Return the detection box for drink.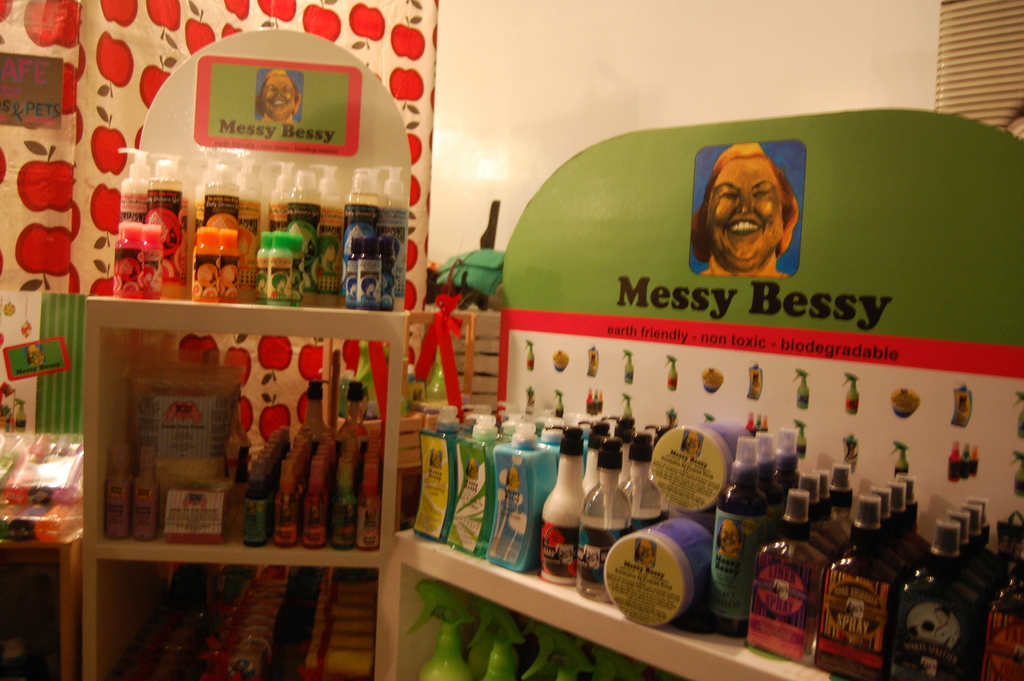
<box>116,149,151,221</box>.
